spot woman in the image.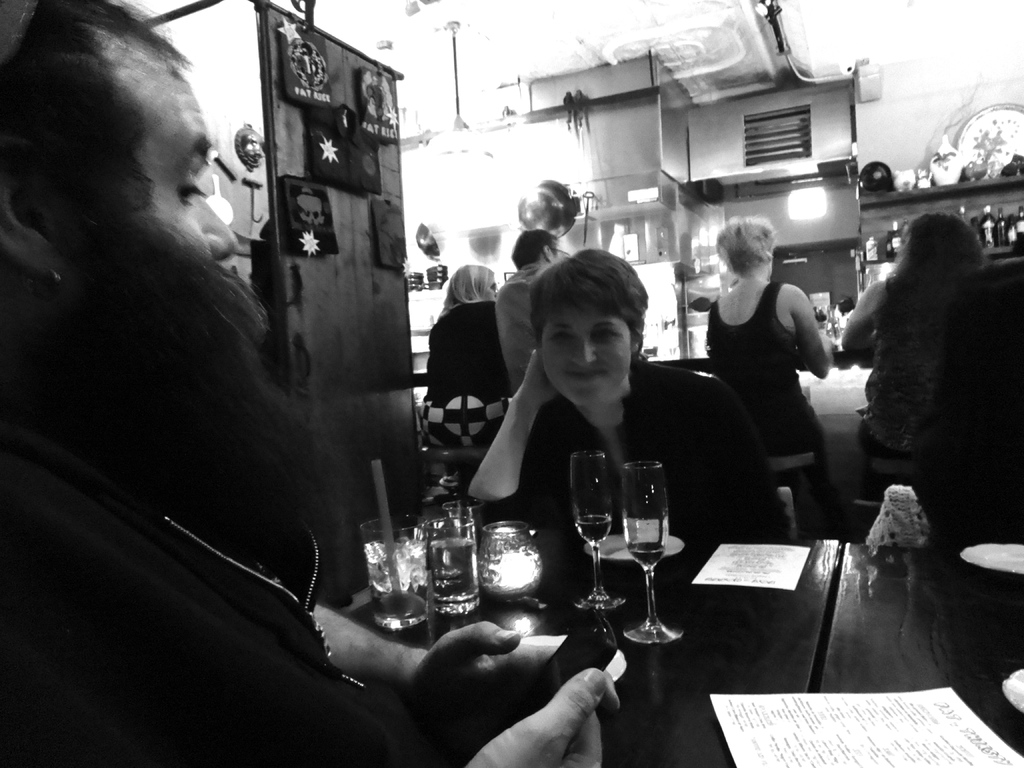
woman found at x1=459, y1=238, x2=812, y2=539.
